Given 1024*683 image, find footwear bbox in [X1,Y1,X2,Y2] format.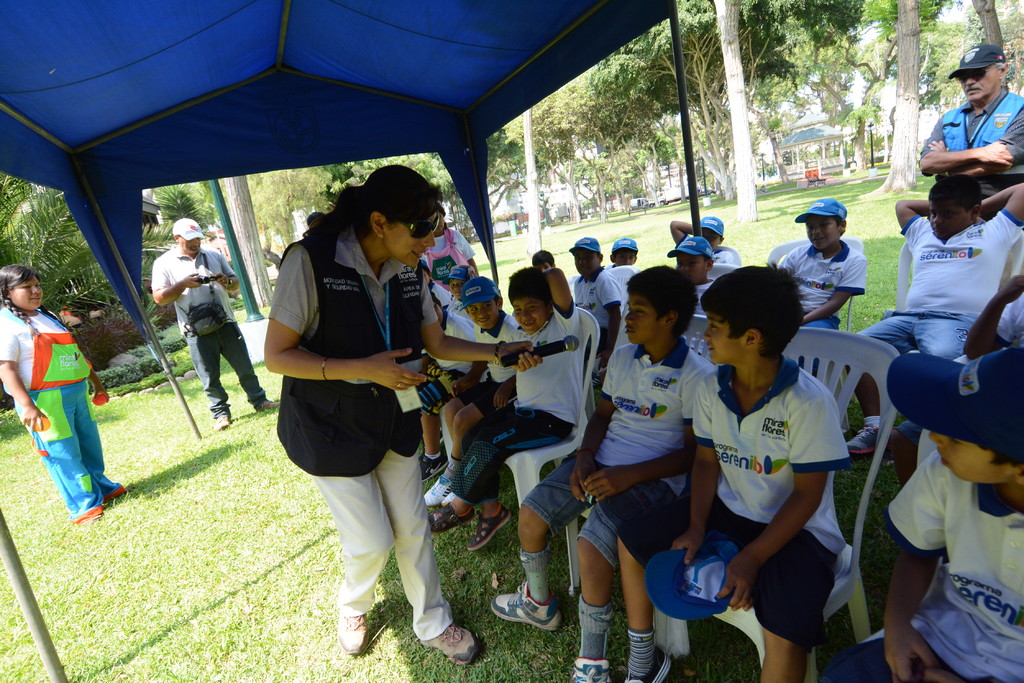
[845,423,886,457].
